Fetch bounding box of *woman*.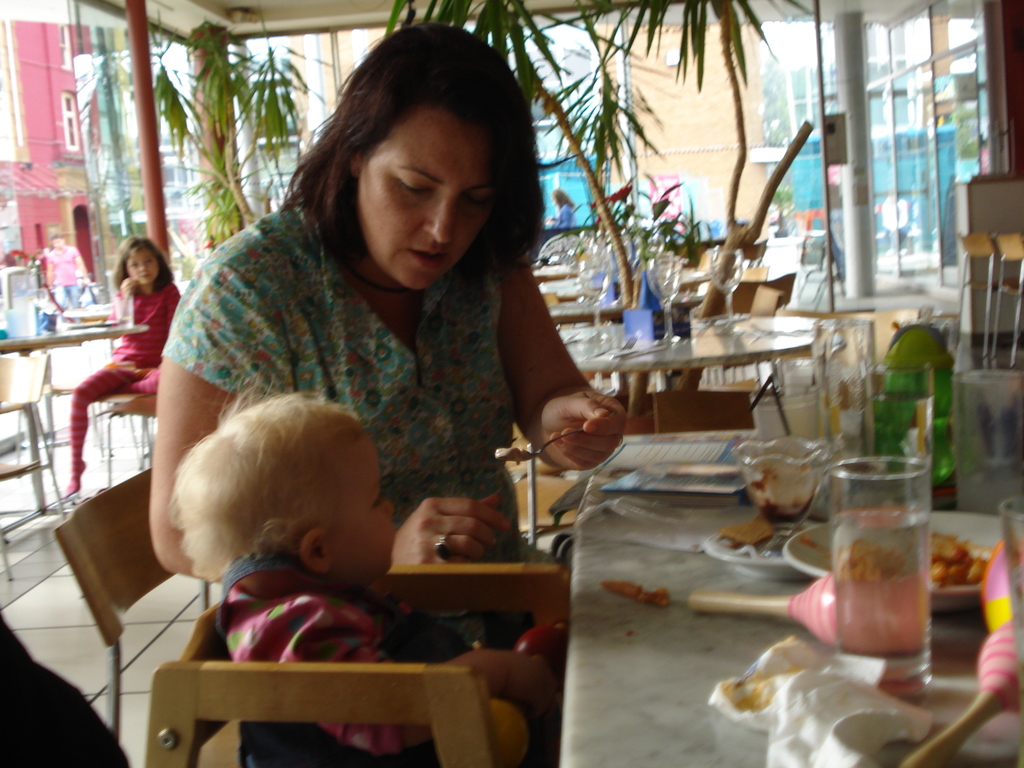
Bbox: <box>141,49,611,627</box>.
